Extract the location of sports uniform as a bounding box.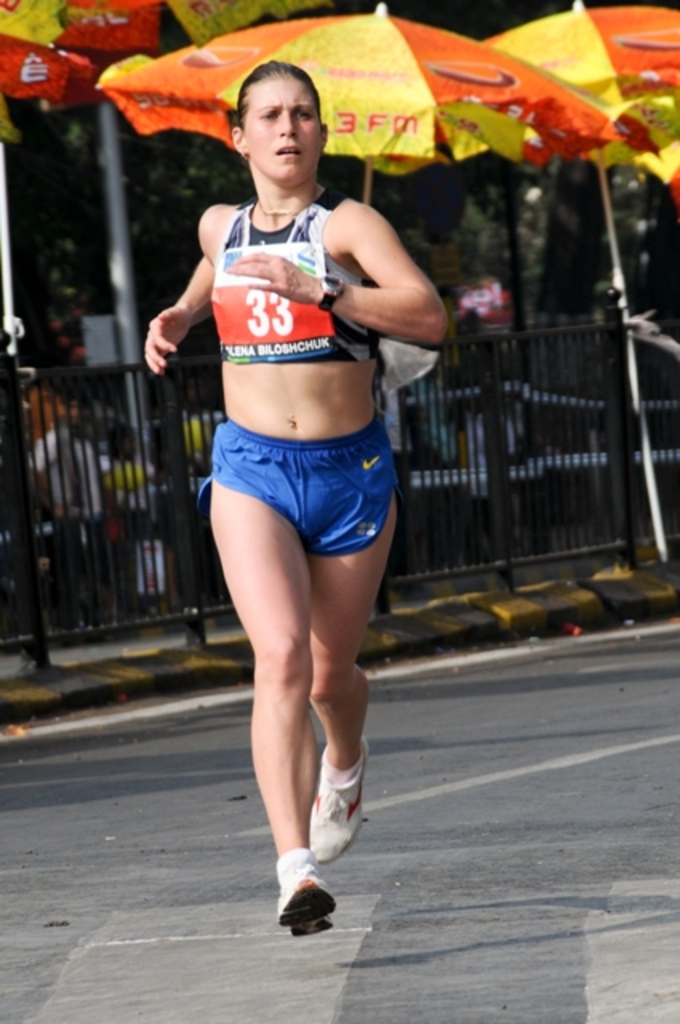
190 416 395 555.
